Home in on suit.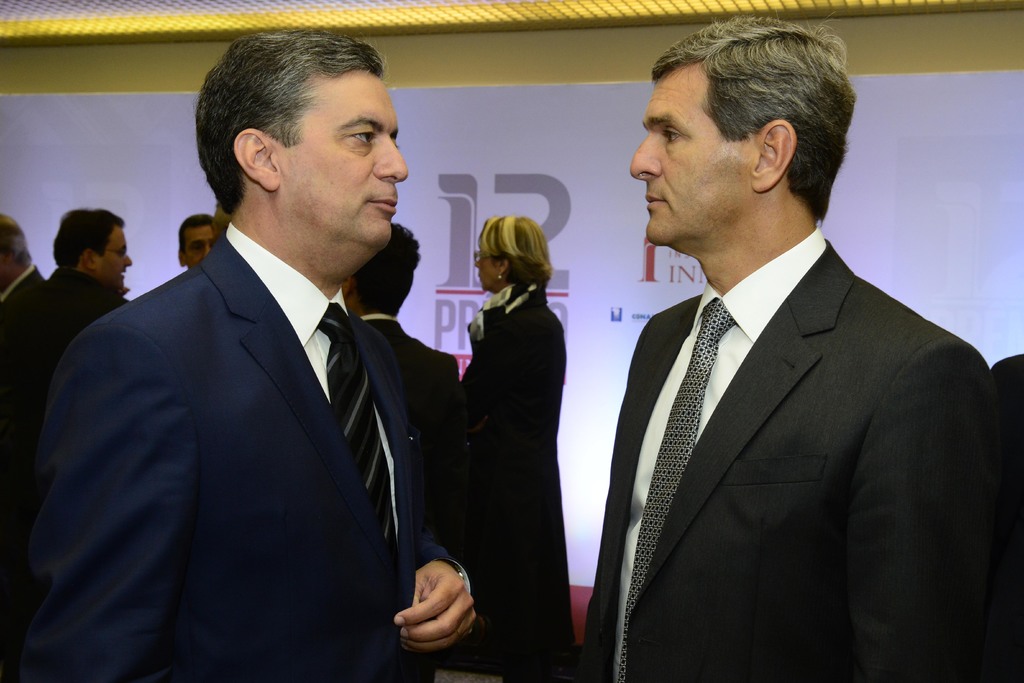
Homed in at {"x1": 51, "y1": 267, "x2": 127, "y2": 338}.
